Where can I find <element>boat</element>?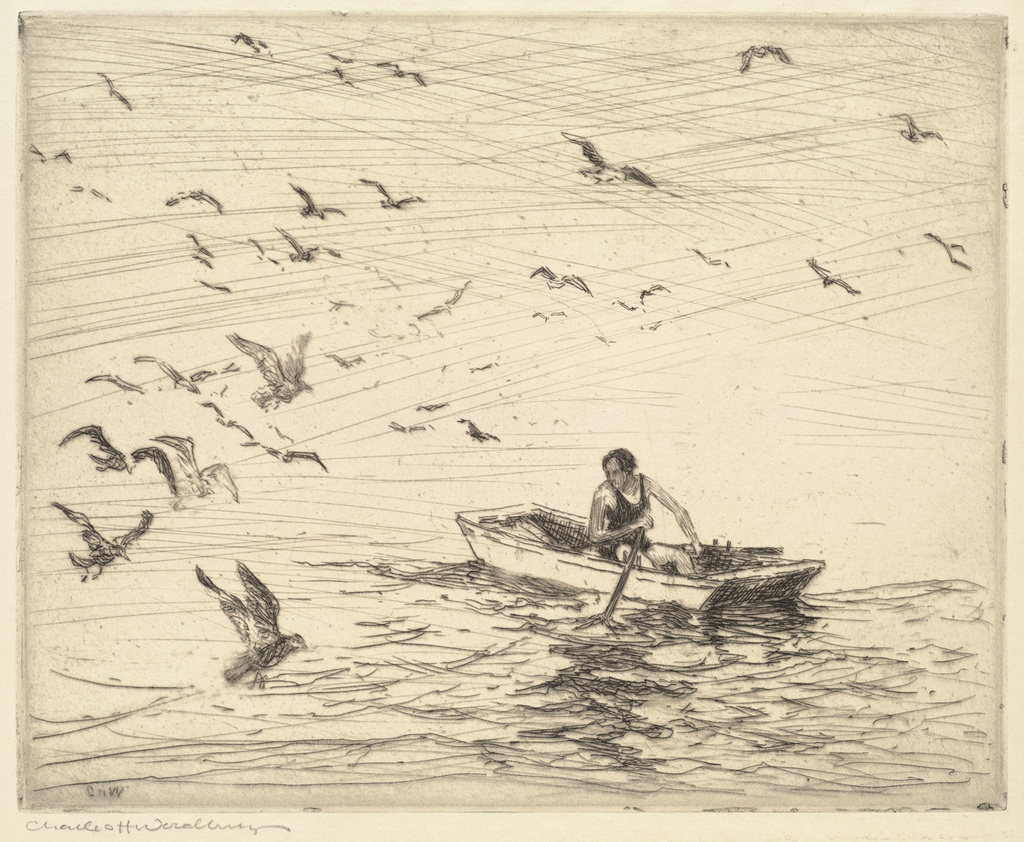
You can find it at [x1=415, y1=472, x2=823, y2=624].
